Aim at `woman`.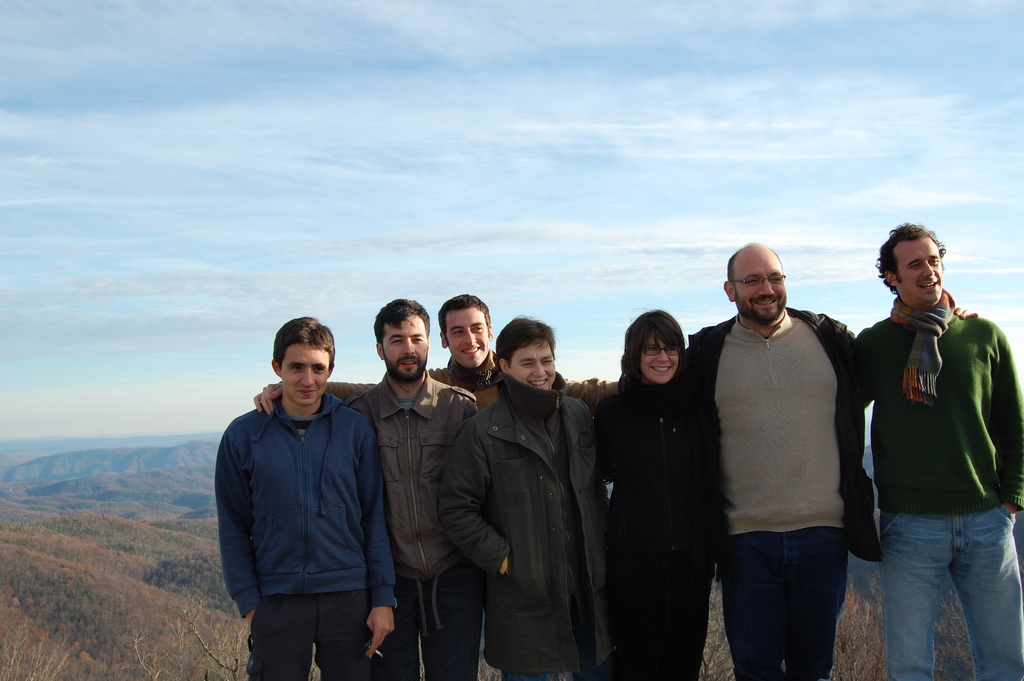
Aimed at [604,296,730,680].
